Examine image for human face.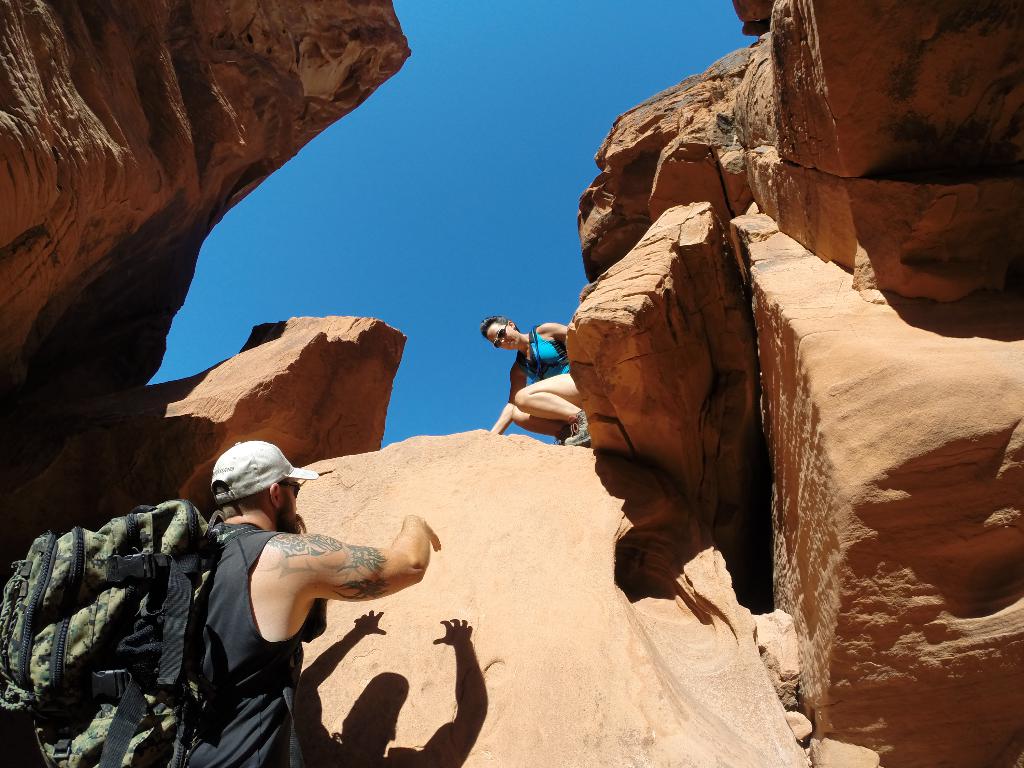
Examination result: x1=281, y1=482, x2=301, y2=531.
